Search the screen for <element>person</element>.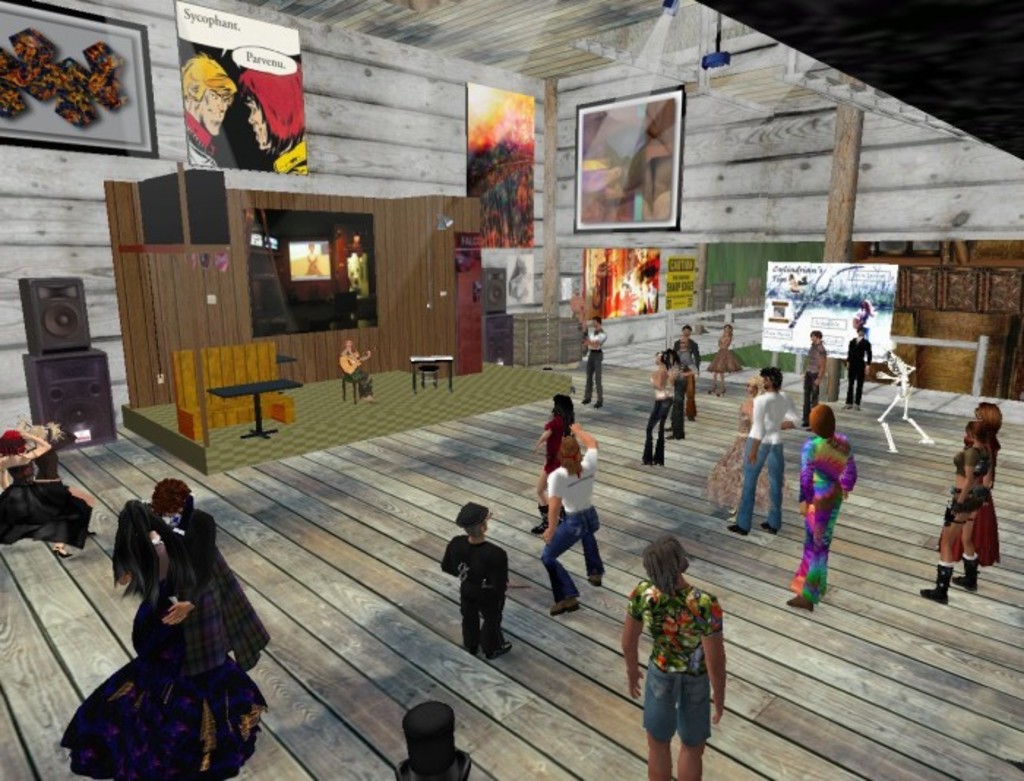
Found at 25,424,97,509.
